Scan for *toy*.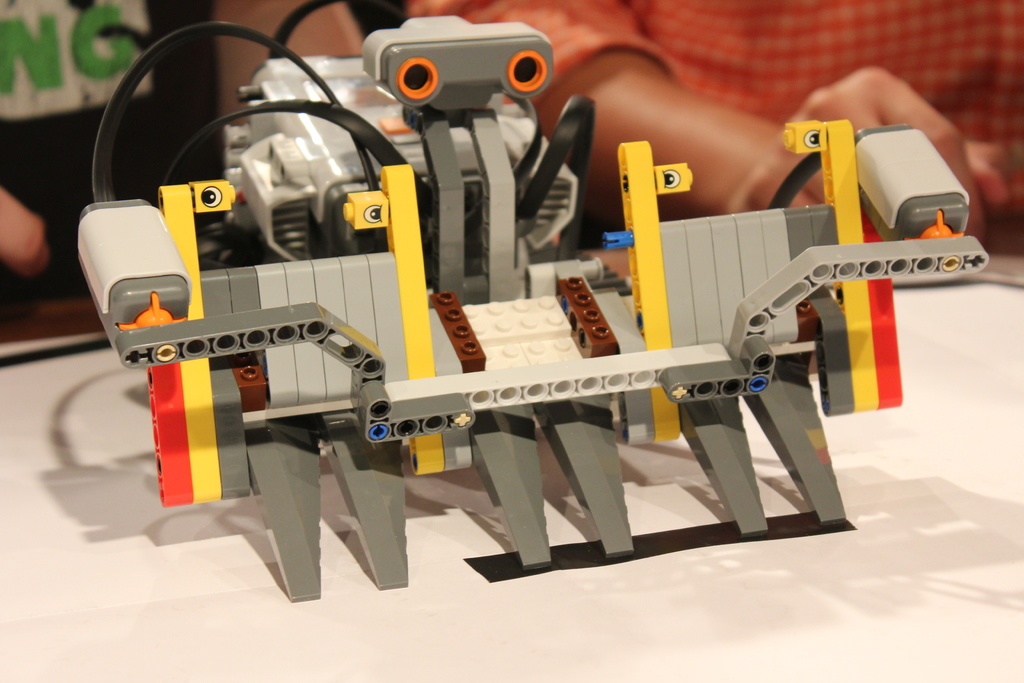
Scan result: [60,0,1009,580].
